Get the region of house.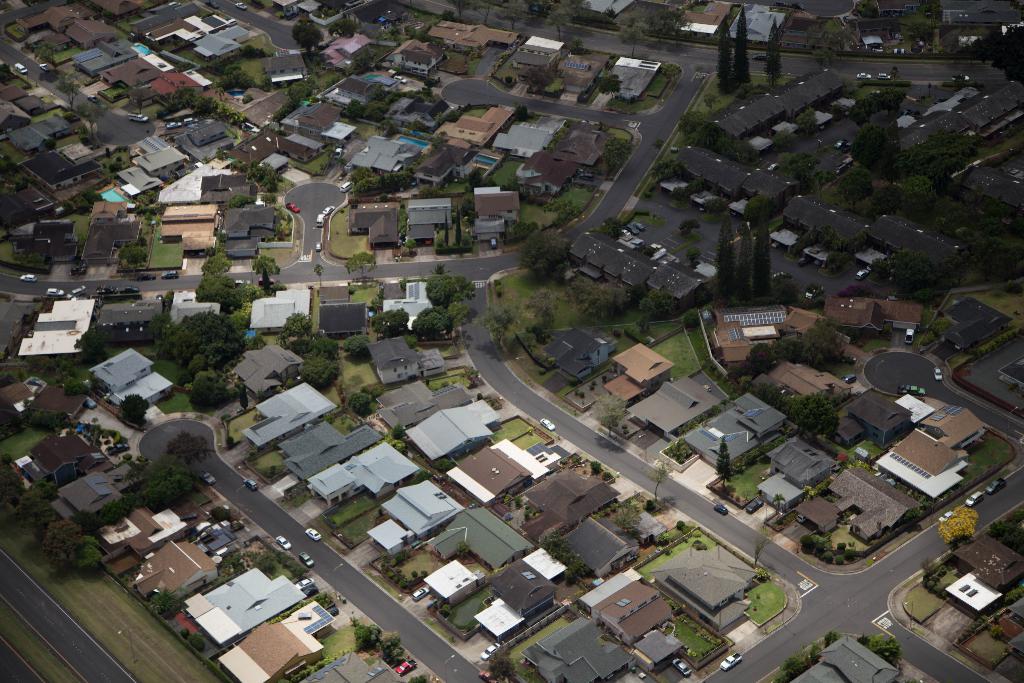
301,654,375,680.
